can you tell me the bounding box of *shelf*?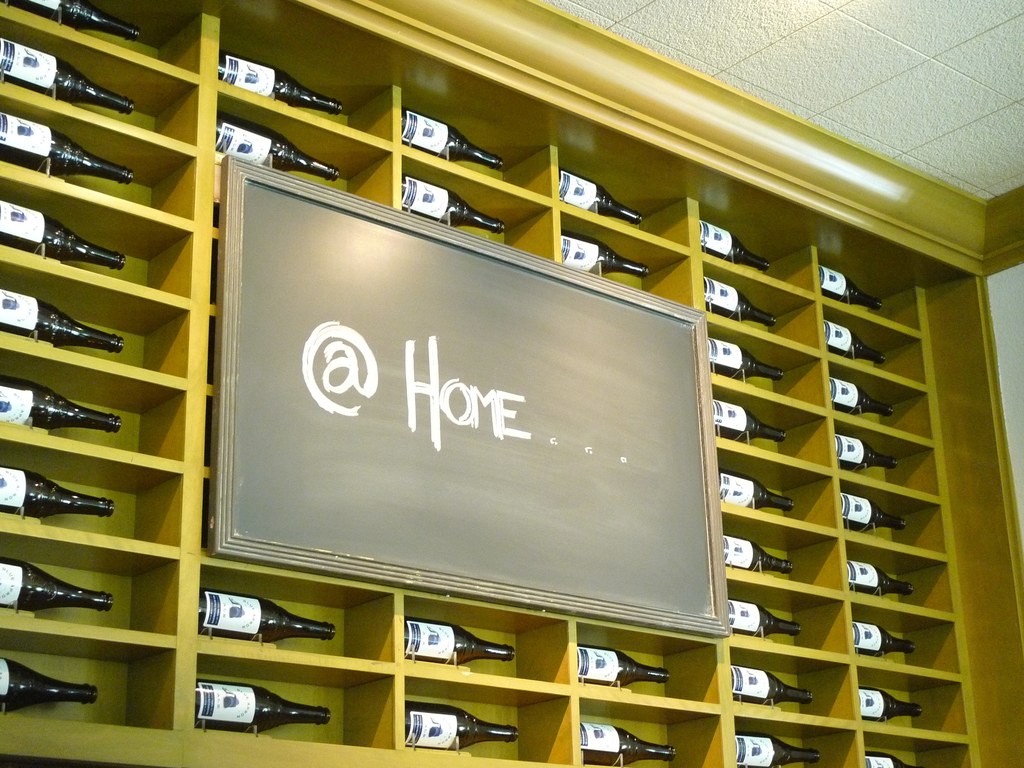
region(835, 412, 933, 500).
